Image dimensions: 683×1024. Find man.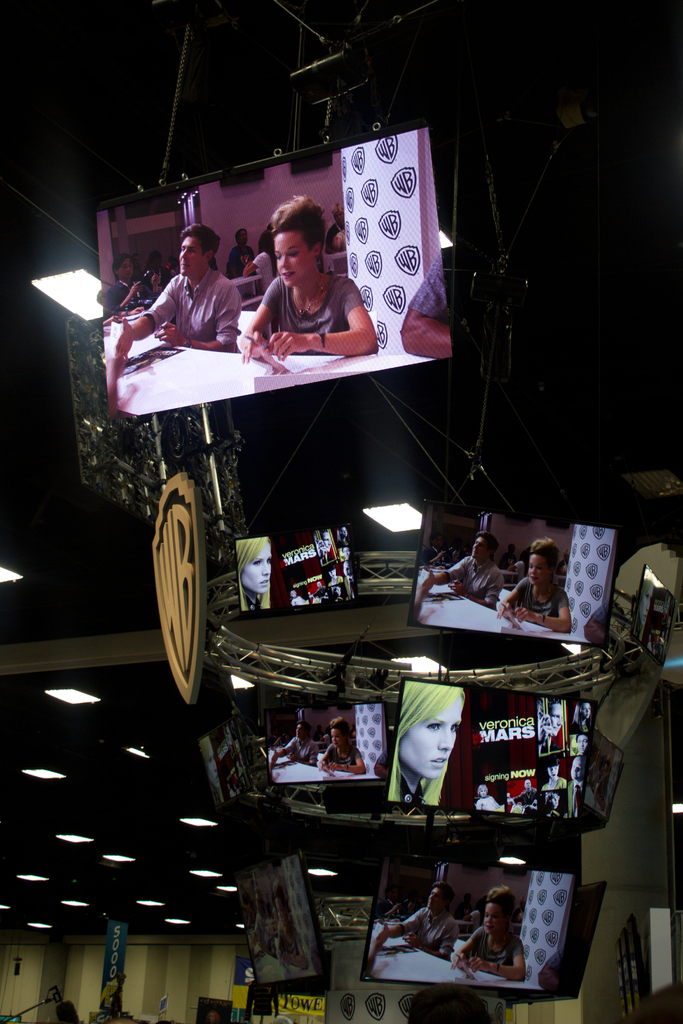
(245,890,273,956).
